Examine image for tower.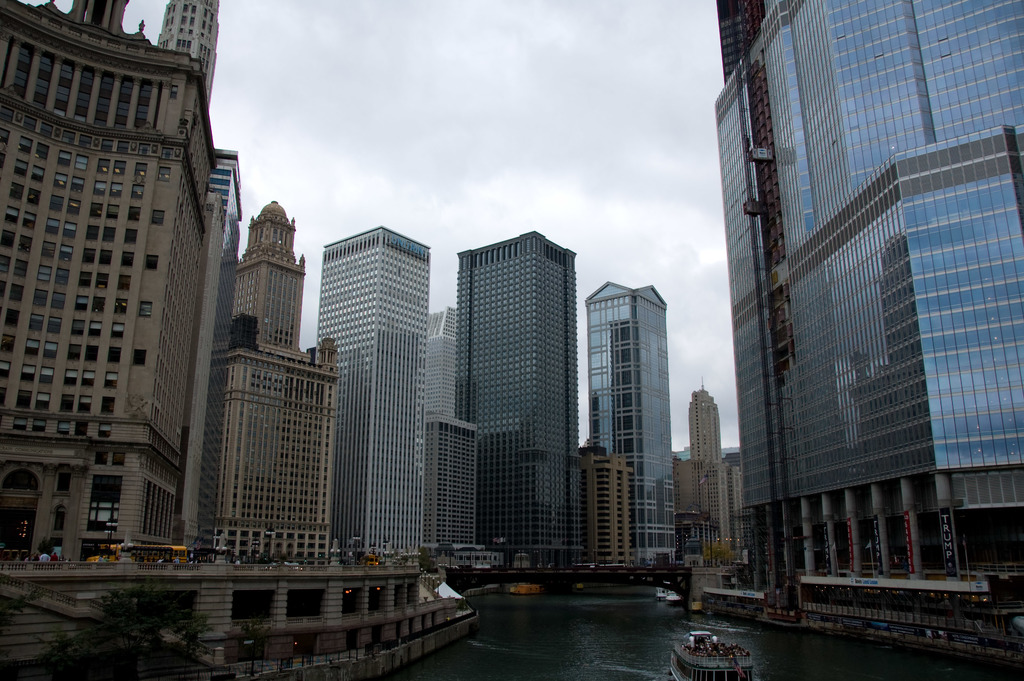
Examination result: pyautogui.locateOnScreen(420, 302, 454, 546).
